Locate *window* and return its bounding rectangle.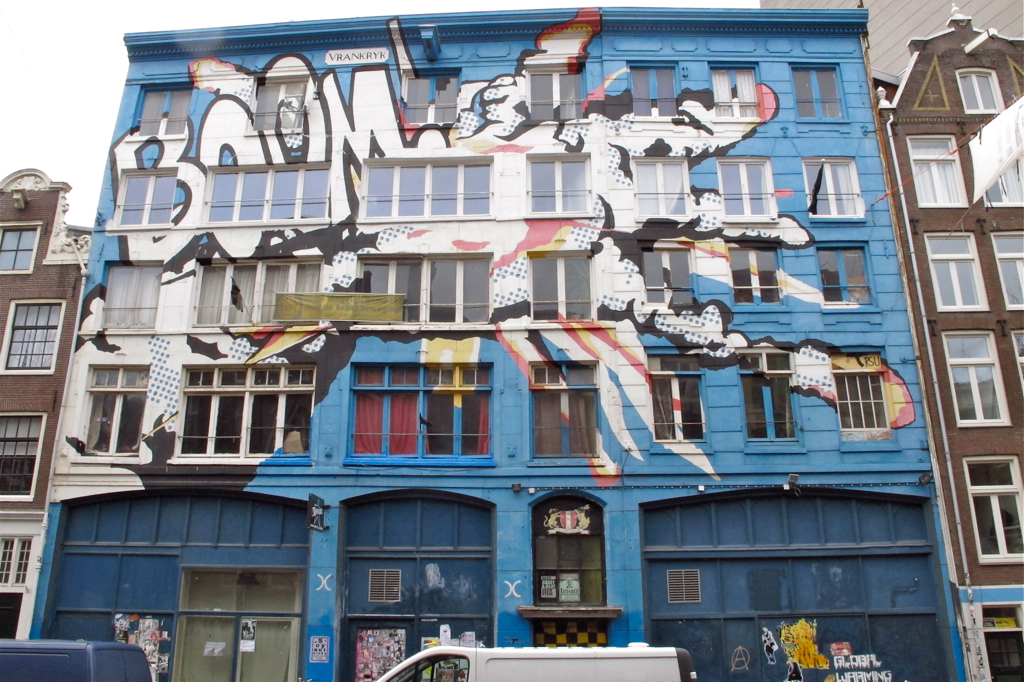
rect(203, 165, 331, 219).
